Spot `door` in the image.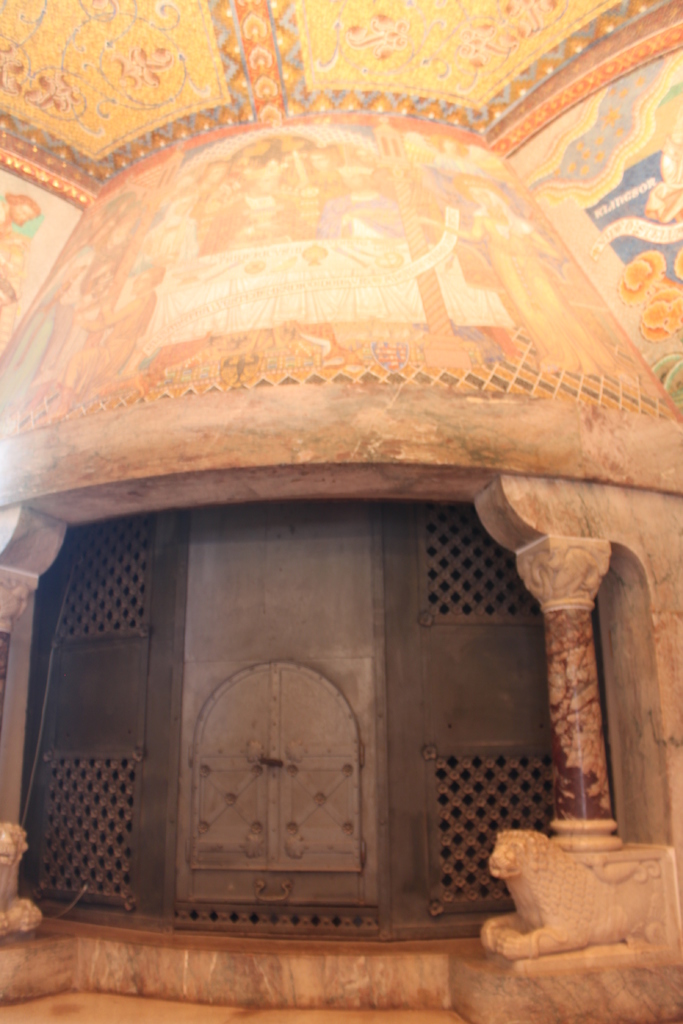
`door` found at left=163, top=495, right=393, bottom=906.
